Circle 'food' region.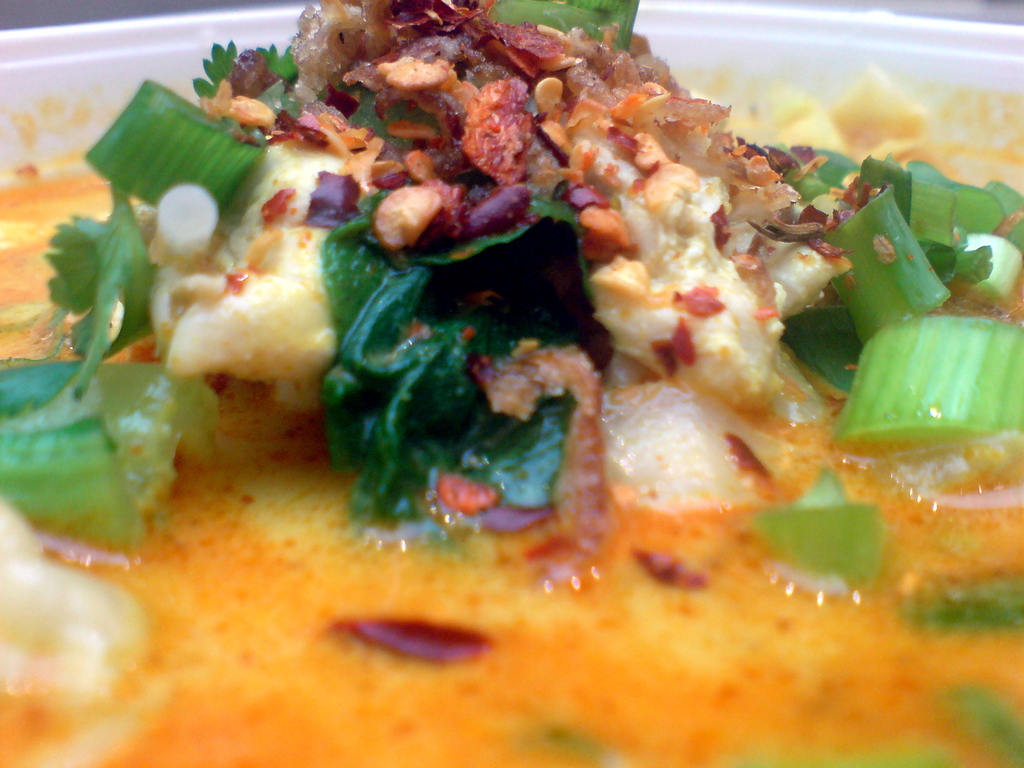
Region: {"x1": 991, "y1": 100, "x2": 1023, "y2": 685}.
